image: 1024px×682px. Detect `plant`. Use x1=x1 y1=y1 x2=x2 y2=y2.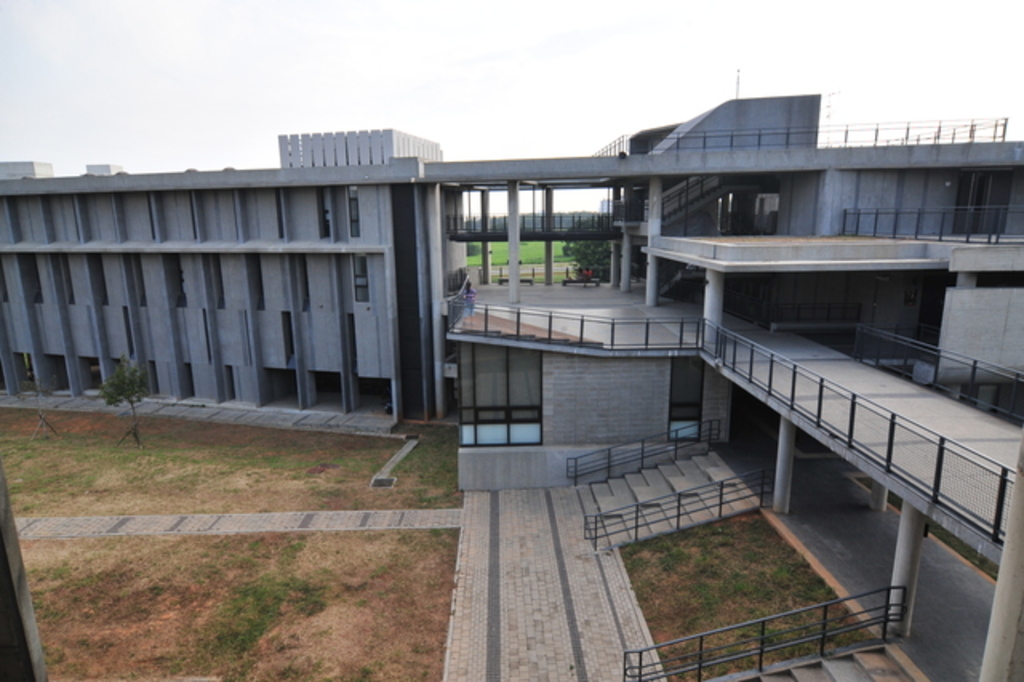
x1=98 y1=357 x2=152 y2=445.
